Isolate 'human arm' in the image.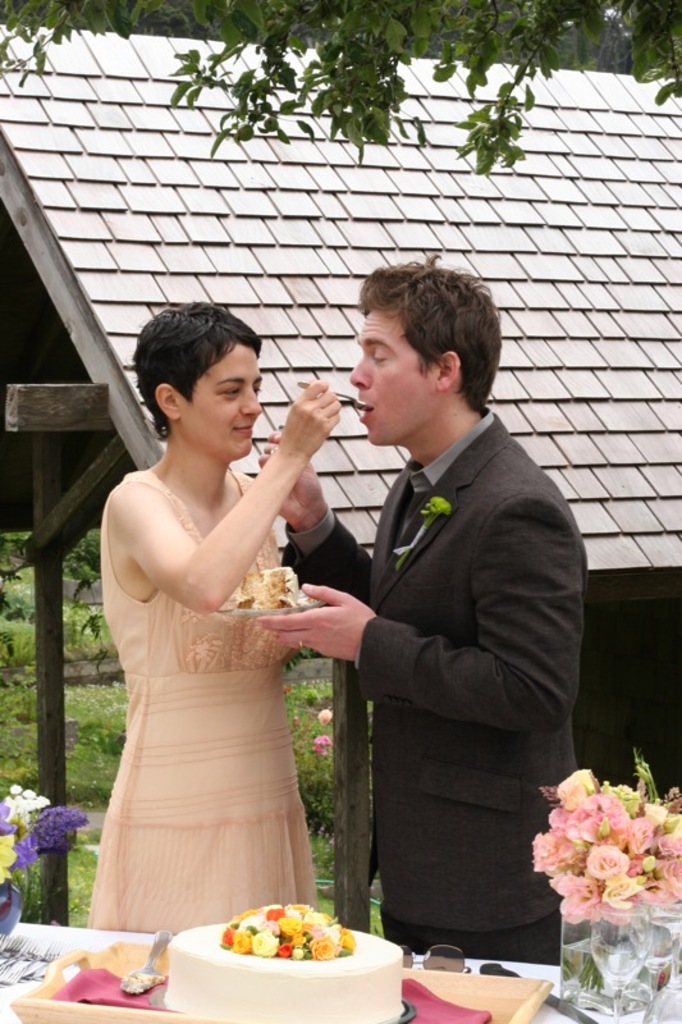
Isolated region: crop(256, 498, 585, 737).
